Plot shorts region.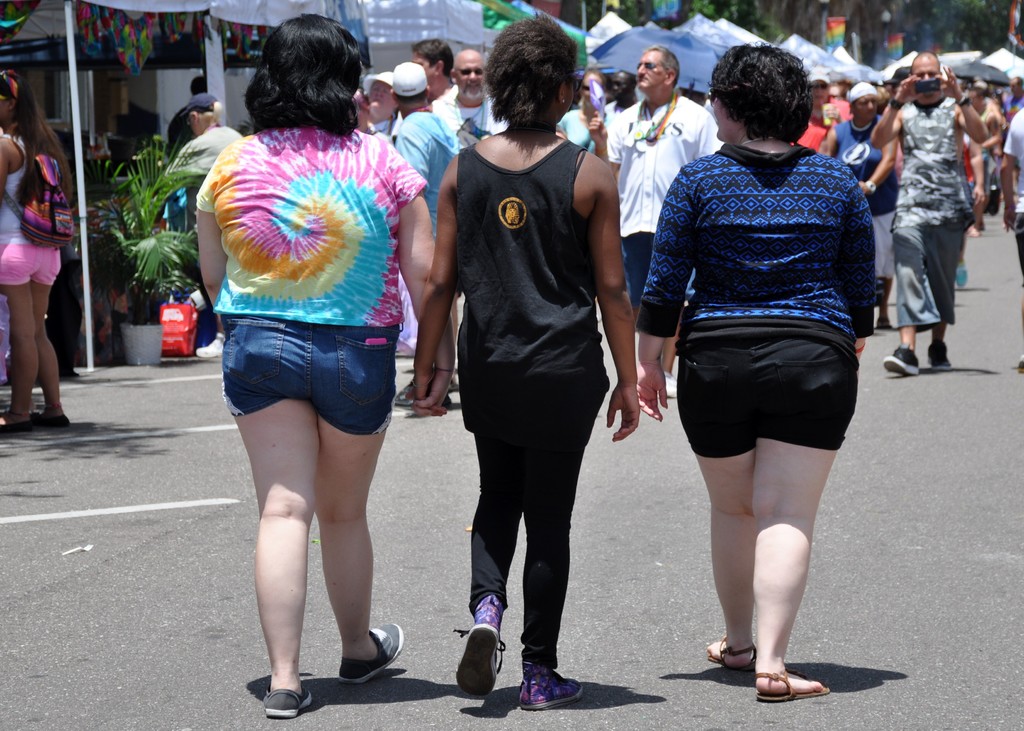
Plotted at 676:331:855:458.
